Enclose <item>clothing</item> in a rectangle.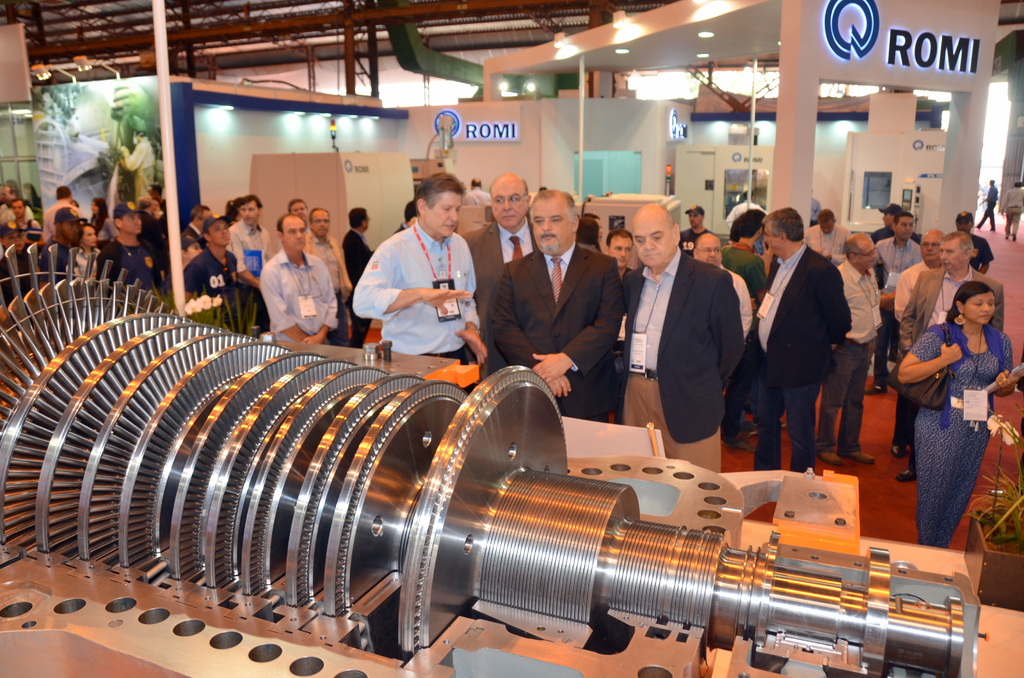
bbox=[260, 255, 348, 357].
